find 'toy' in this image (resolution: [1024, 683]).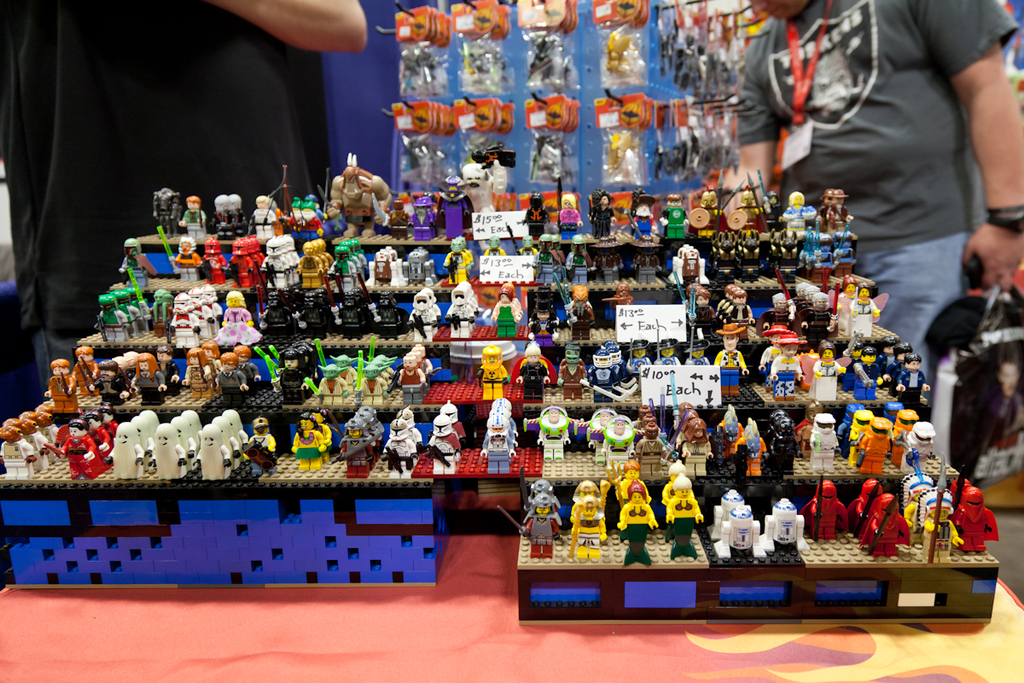
180, 196, 205, 240.
